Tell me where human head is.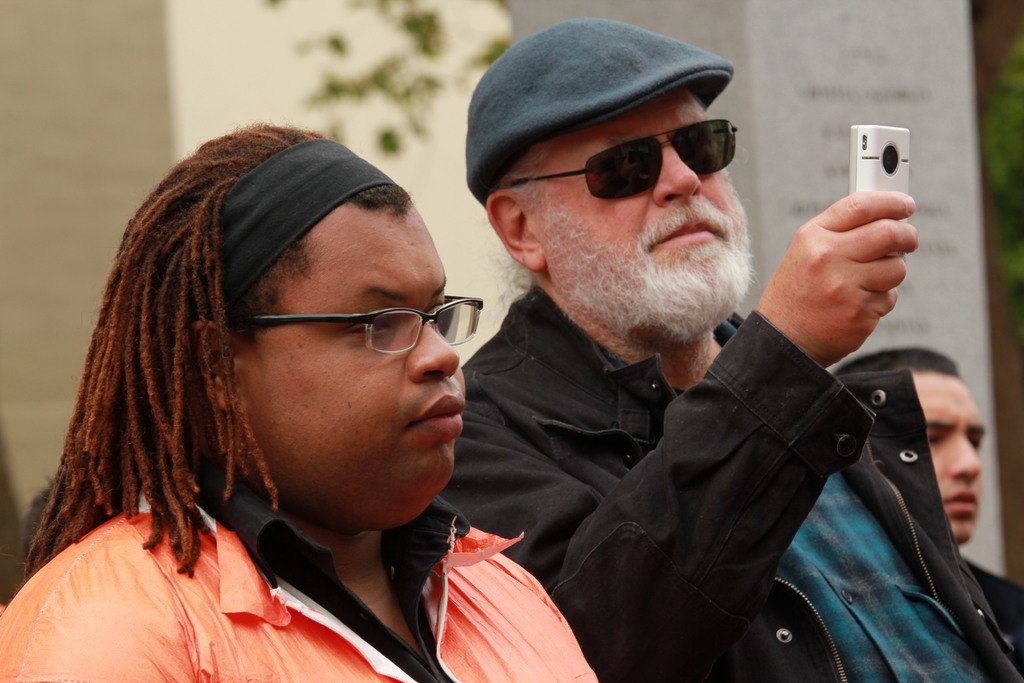
human head is at detection(834, 346, 986, 545).
